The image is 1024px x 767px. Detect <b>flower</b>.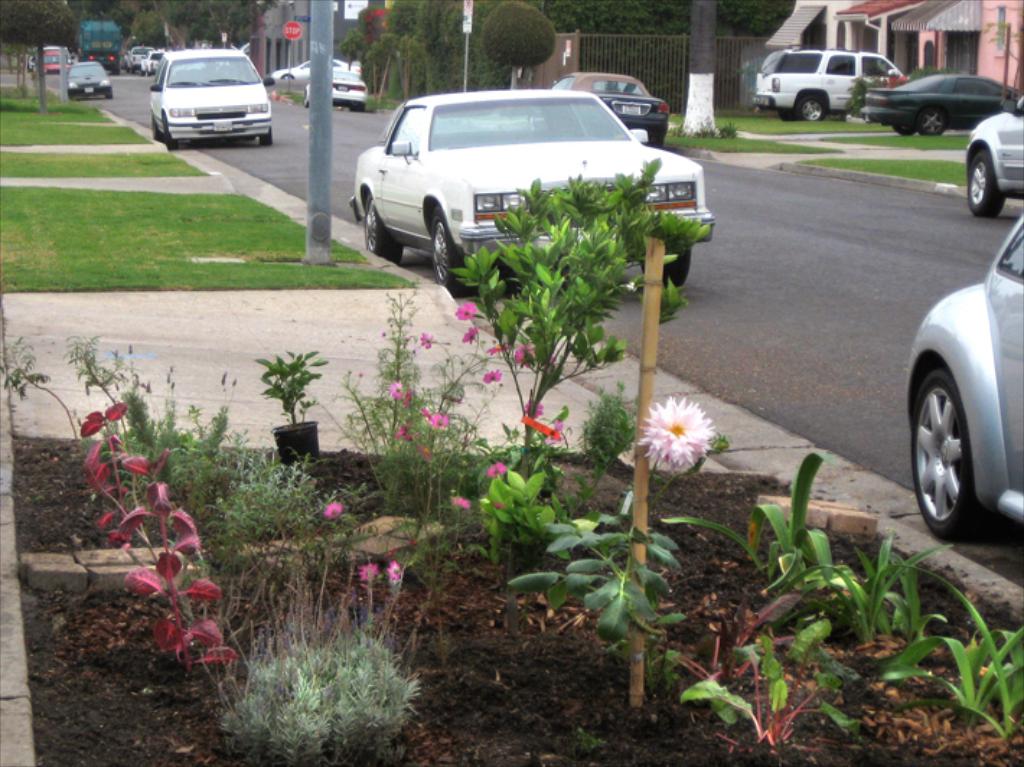
Detection: [x1=487, y1=460, x2=506, y2=477].
